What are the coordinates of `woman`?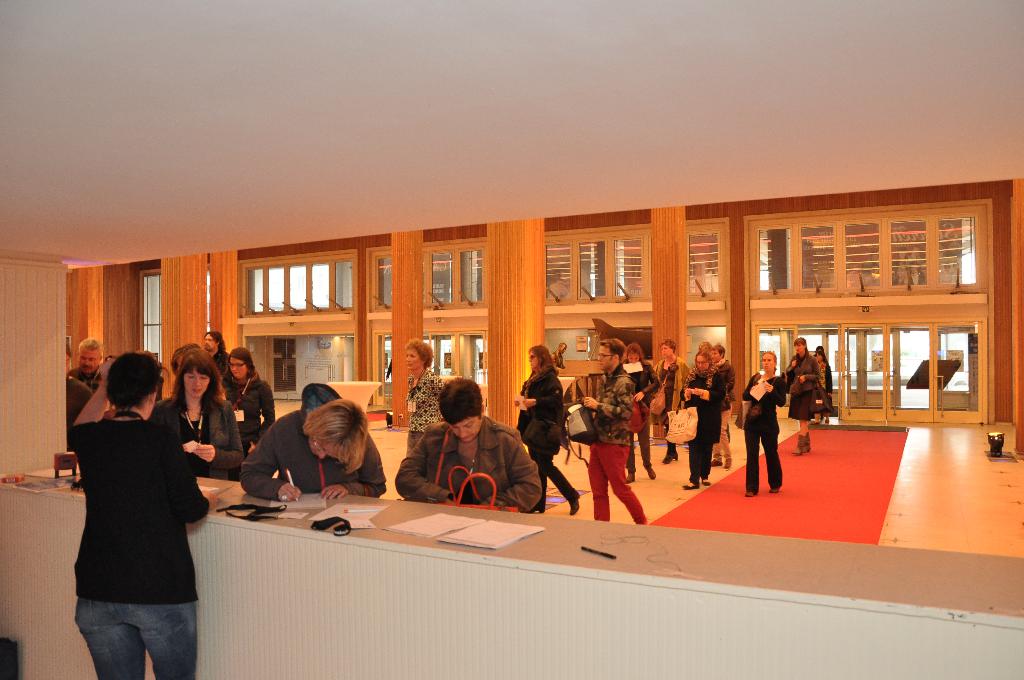
bbox(732, 346, 786, 498).
